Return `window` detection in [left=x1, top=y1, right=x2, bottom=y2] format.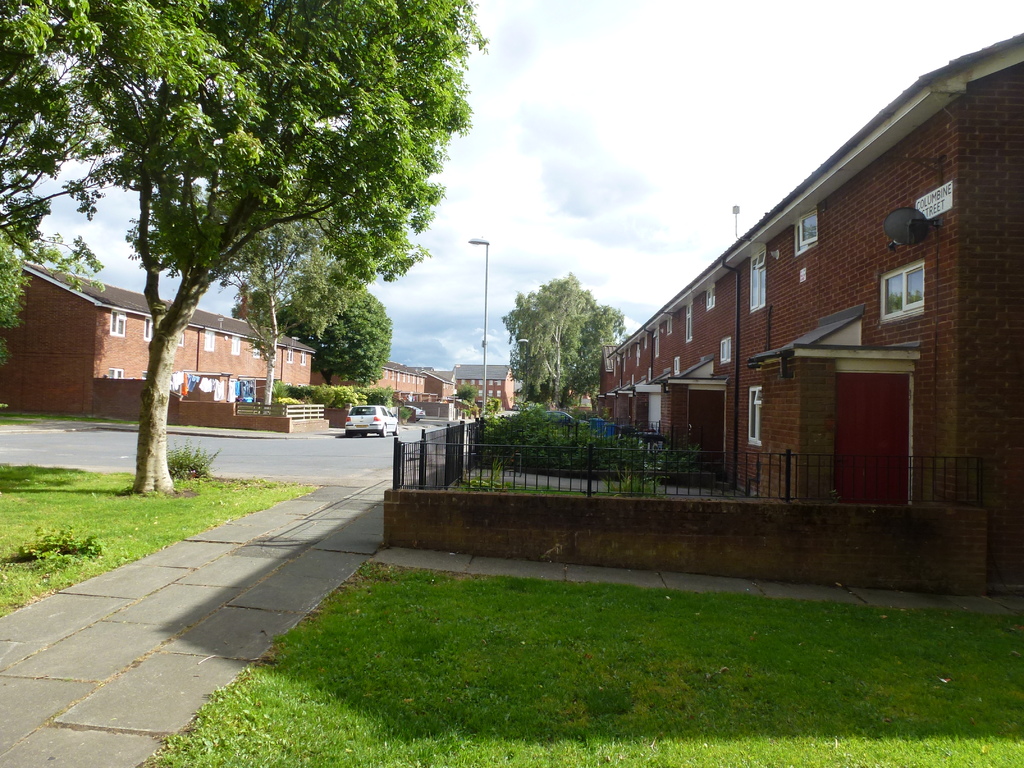
[left=255, top=340, right=260, bottom=360].
